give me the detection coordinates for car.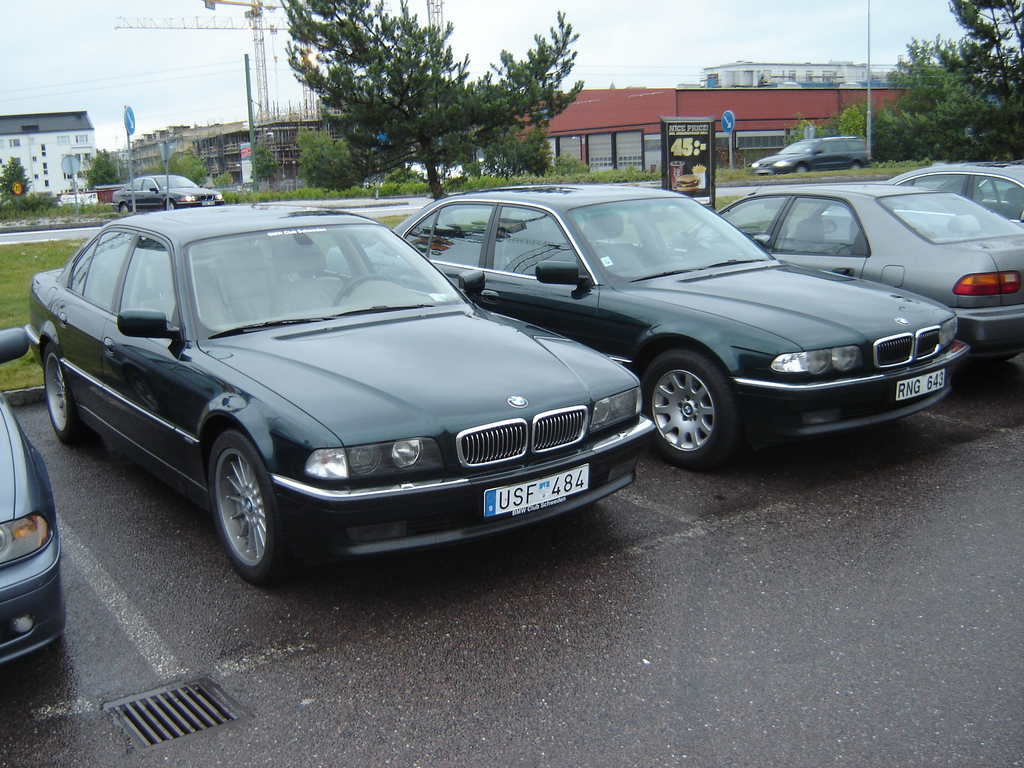
bbox(662, 182, 1023, 365).
